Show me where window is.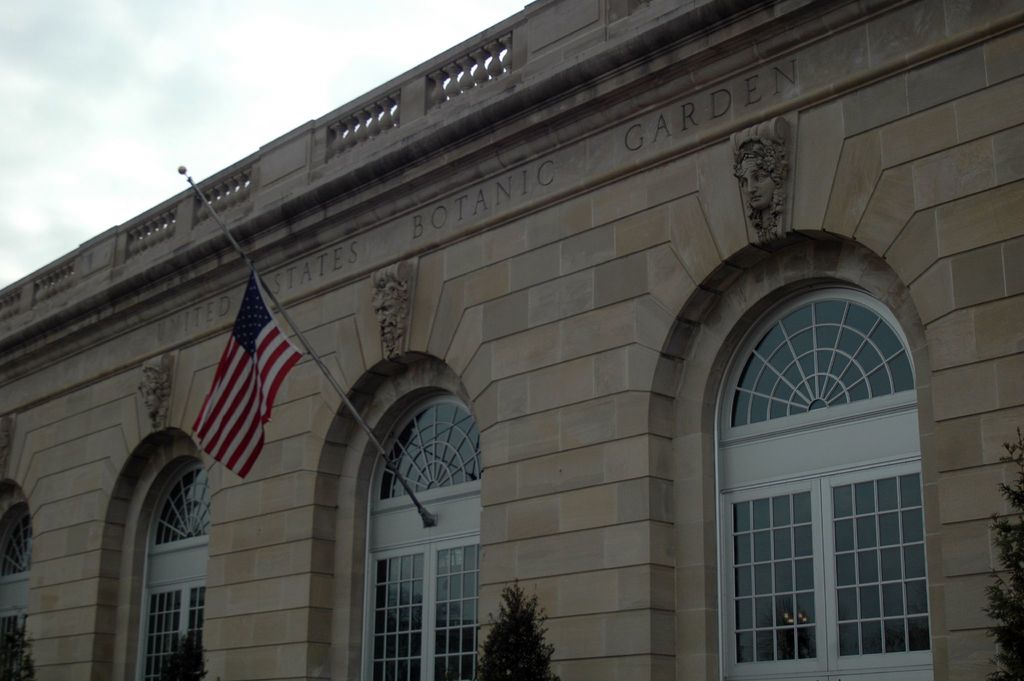
window is at [132,461,203,678].
